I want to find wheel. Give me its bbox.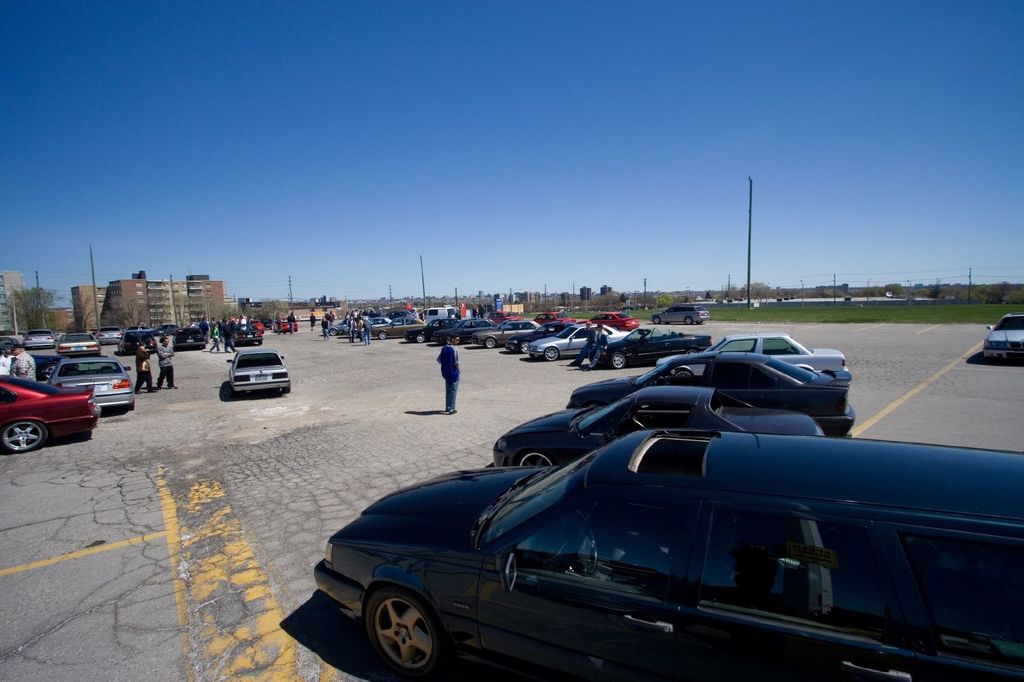
x1=486 y1=340 x2=500 y2=347.
